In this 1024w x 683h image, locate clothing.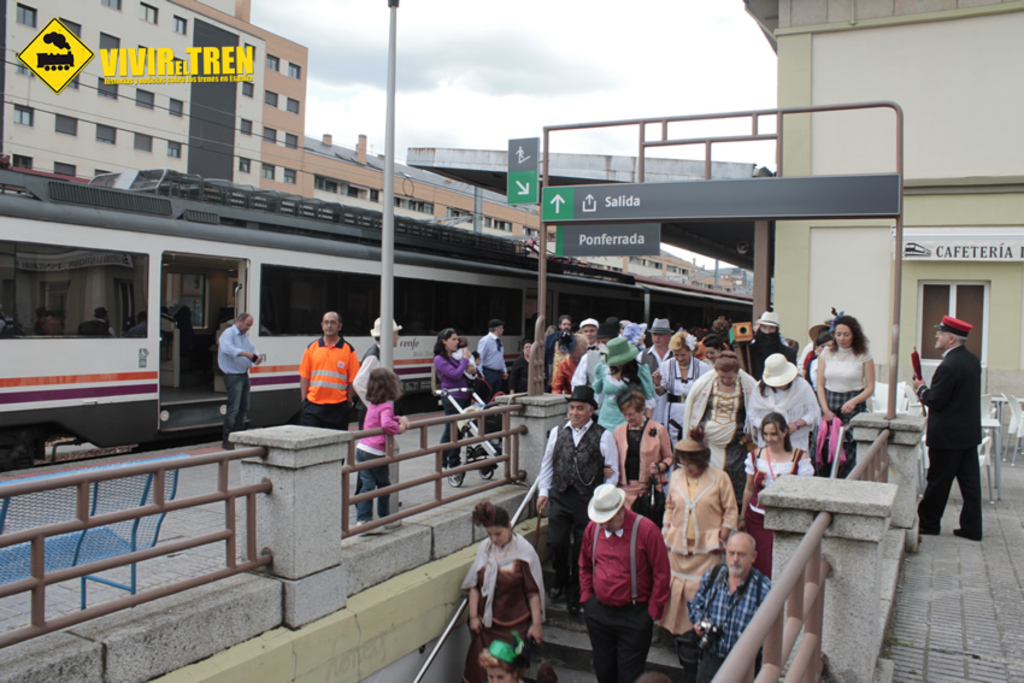
Bounding box: <region>432, 351, 471, 467</region>.
